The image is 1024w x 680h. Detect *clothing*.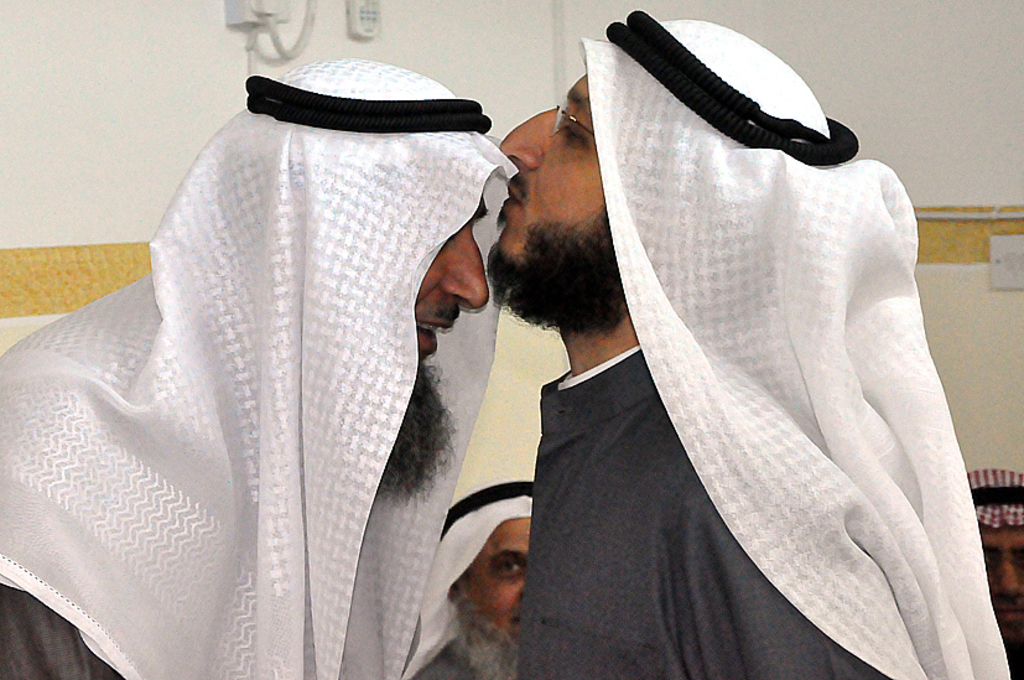
Detection: left=516, top=17, right=1013, bottom=679.
